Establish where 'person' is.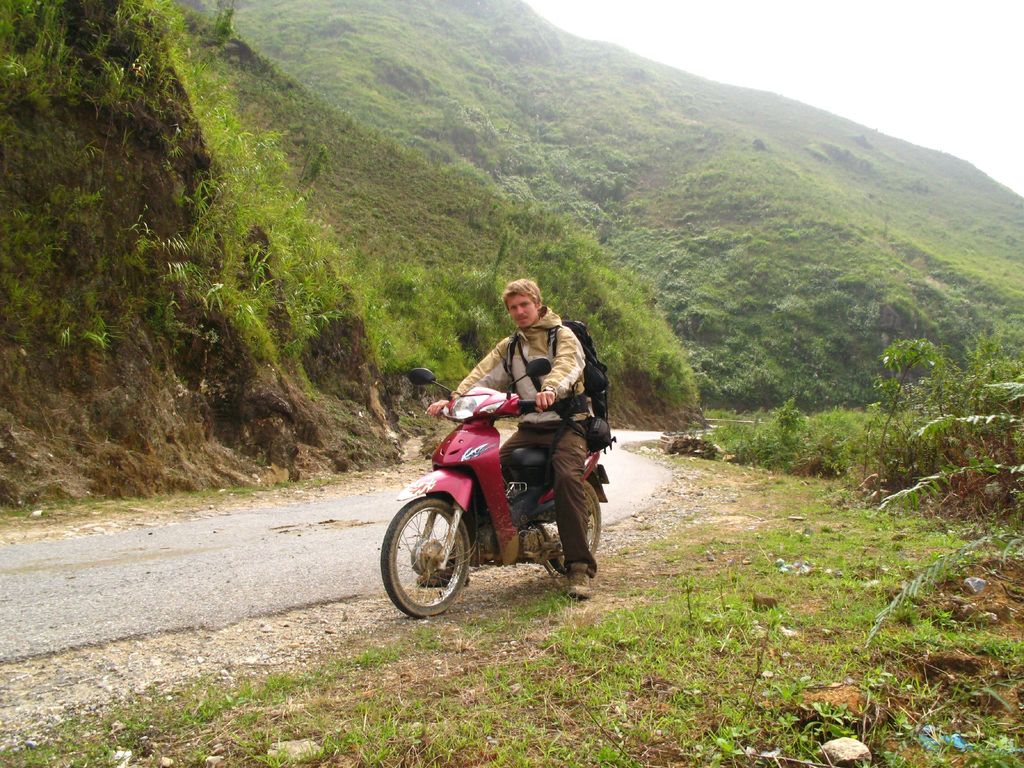
Established at box=[432, 288, 596, 593].
